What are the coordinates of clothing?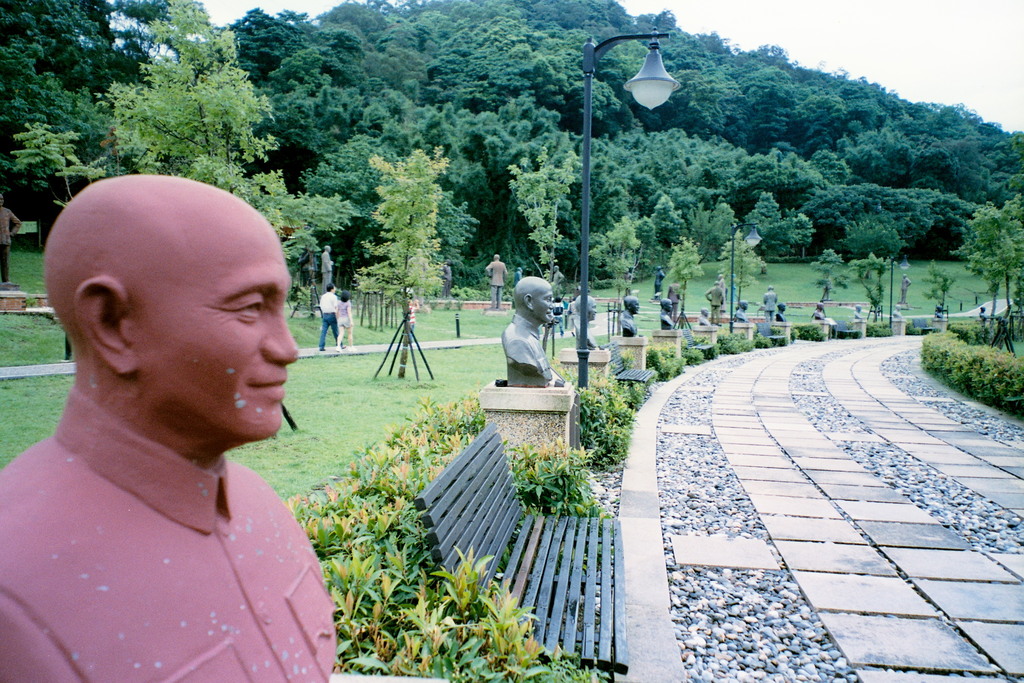
bbox(515, 270, 520, 283).
